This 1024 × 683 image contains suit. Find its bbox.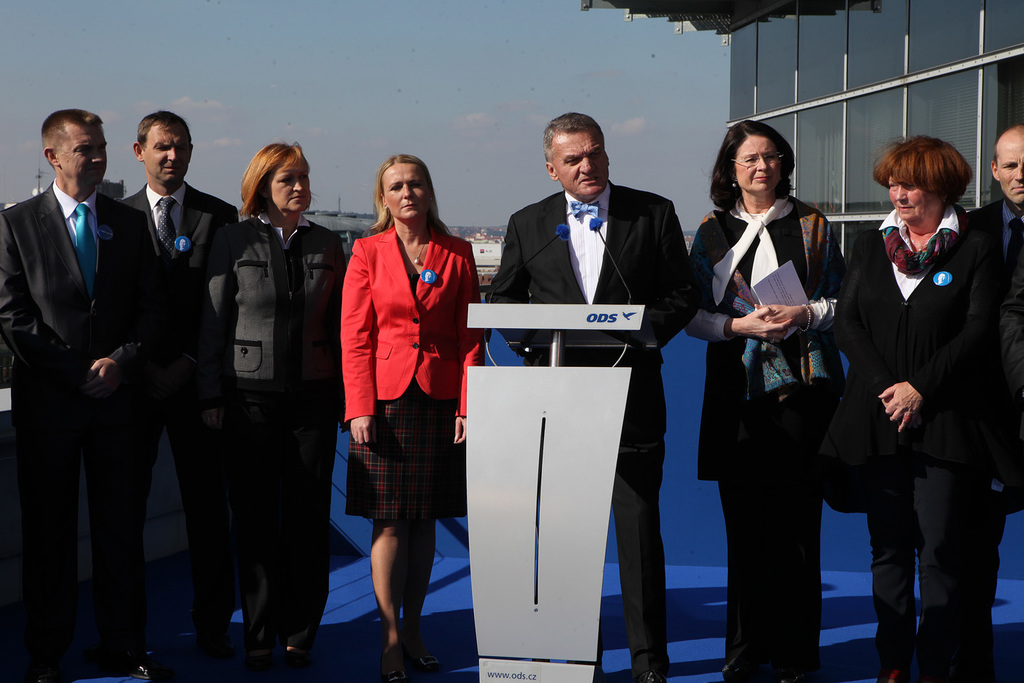
pyautogui.locateOnScreen(827, 215, 1020, 682).
